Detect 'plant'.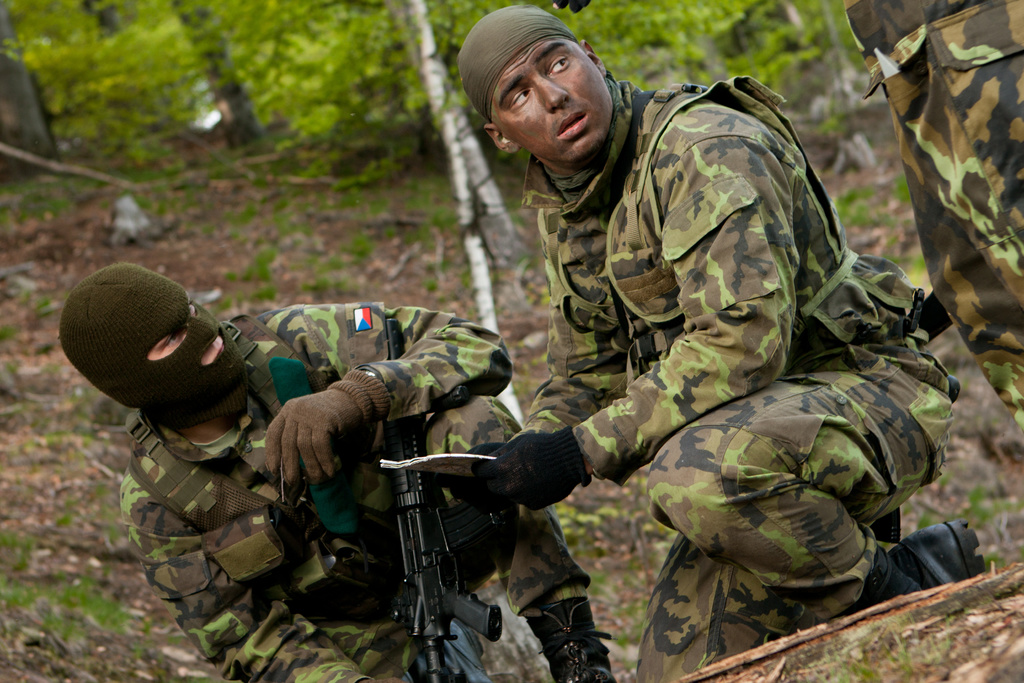
Detected at bbox=[426, 252, 453, 274].
